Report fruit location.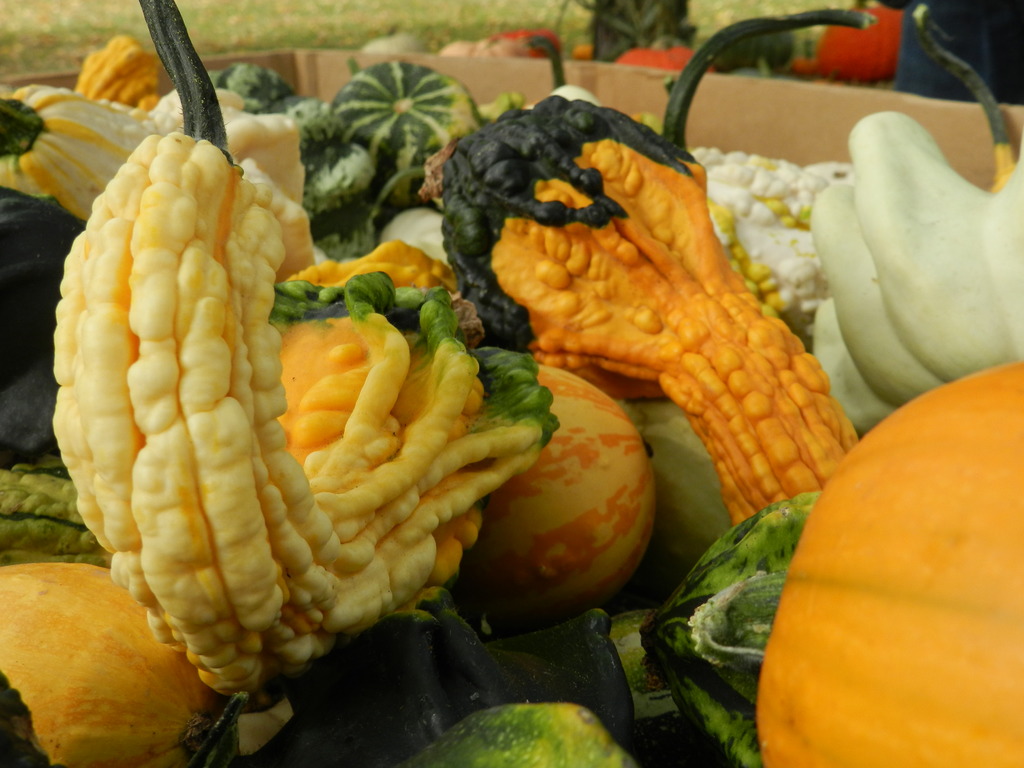
Report: left=752, top=357, right=1023, bottom=767.
